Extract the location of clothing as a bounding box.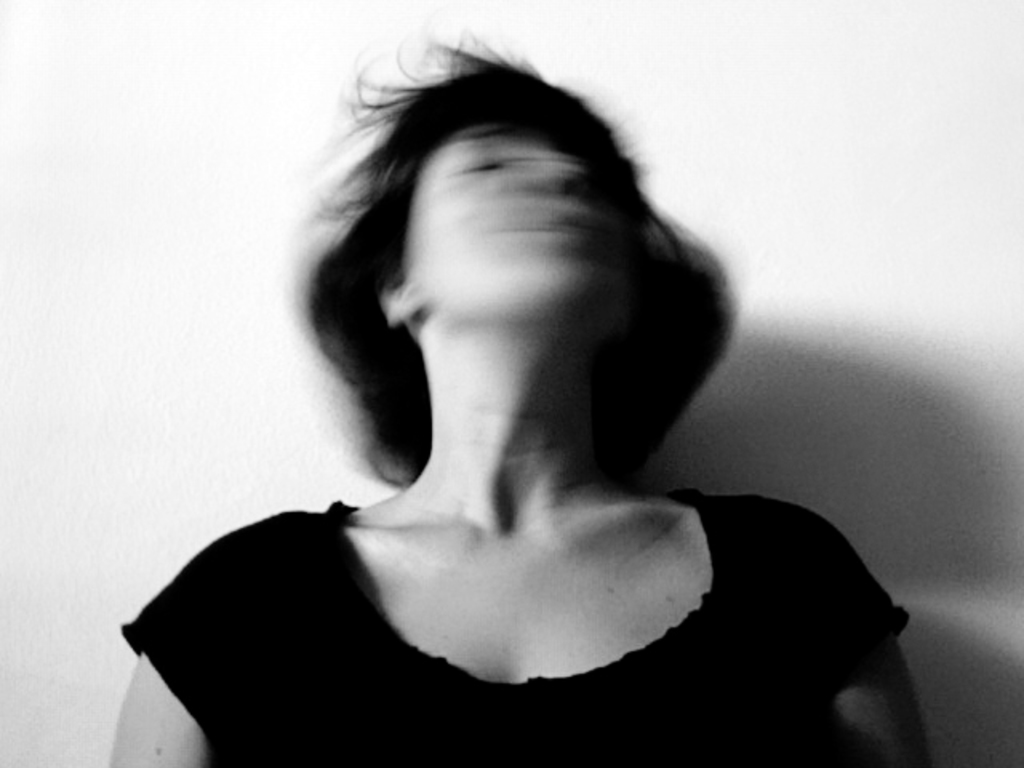
[117,491,898,766].
